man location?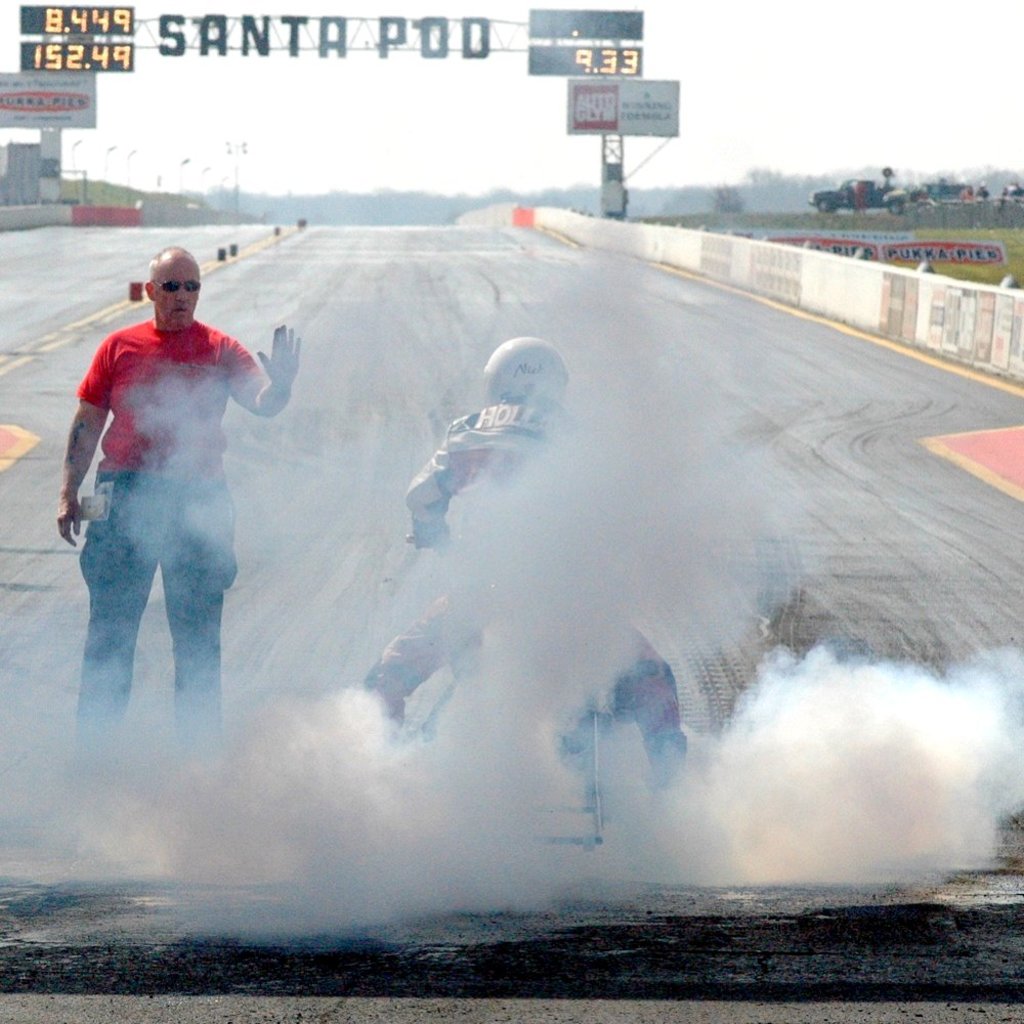
<box>346,325,699,810</box>
